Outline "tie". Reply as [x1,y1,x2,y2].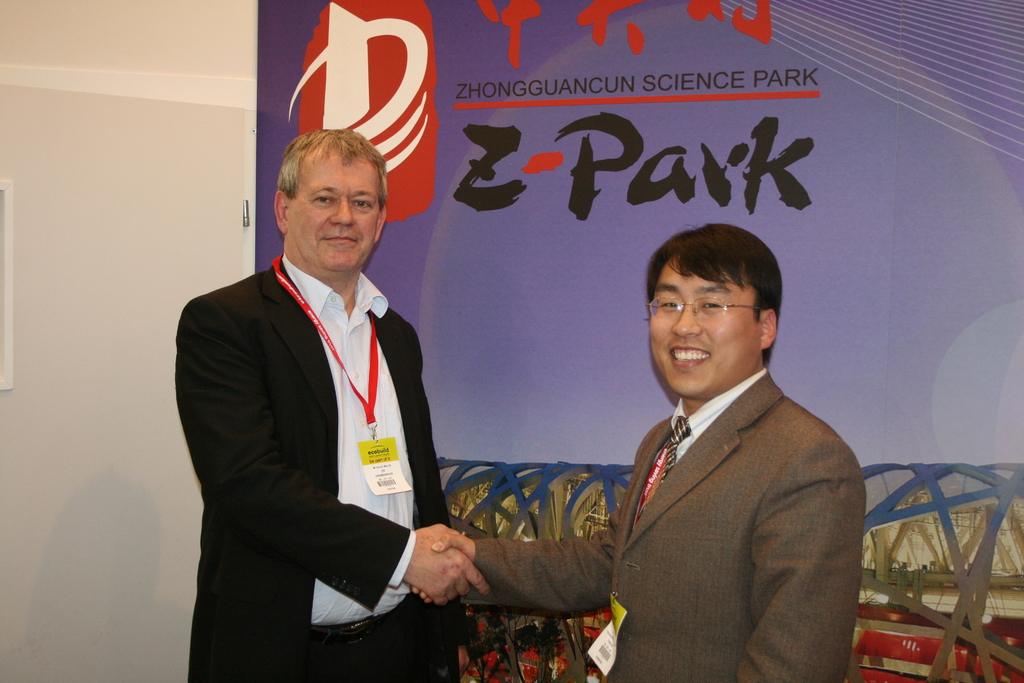
[630,412,691,529].
